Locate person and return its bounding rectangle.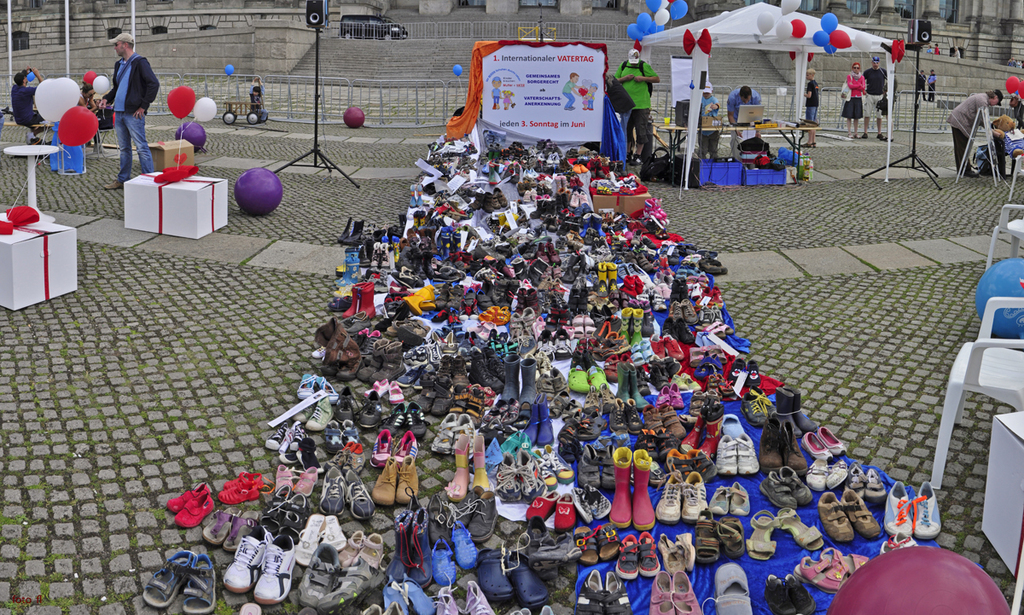
936 43 941 55.
